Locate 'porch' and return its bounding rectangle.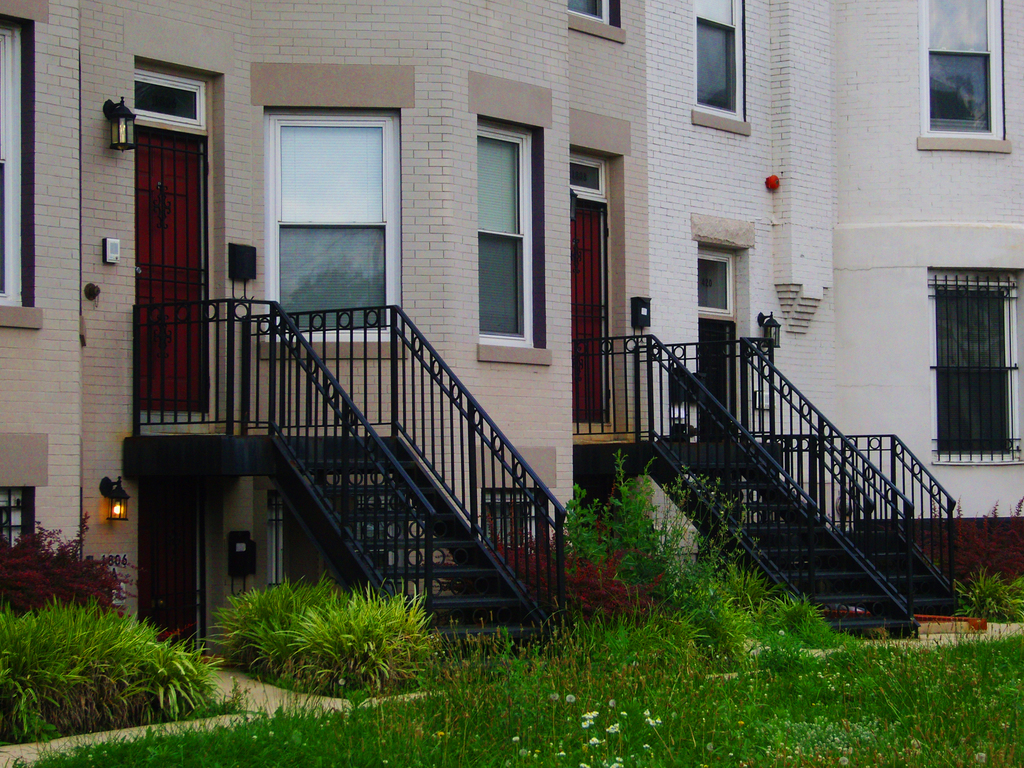
detection(571, 333, 1018, 729).
